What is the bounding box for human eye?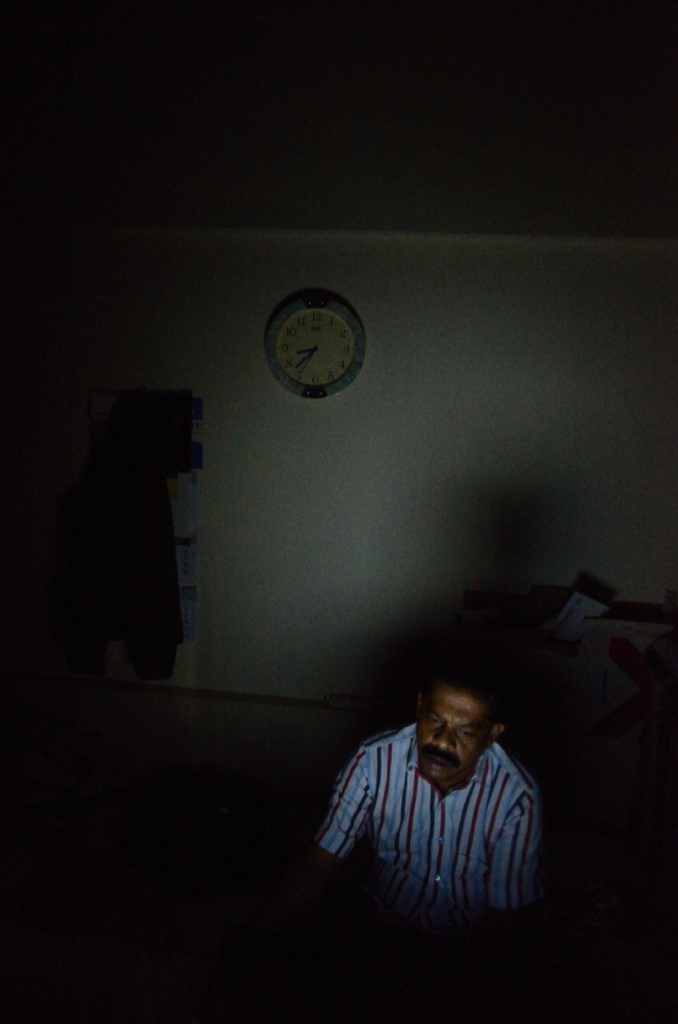
left=426, top=716, right=440, bottom=726.
